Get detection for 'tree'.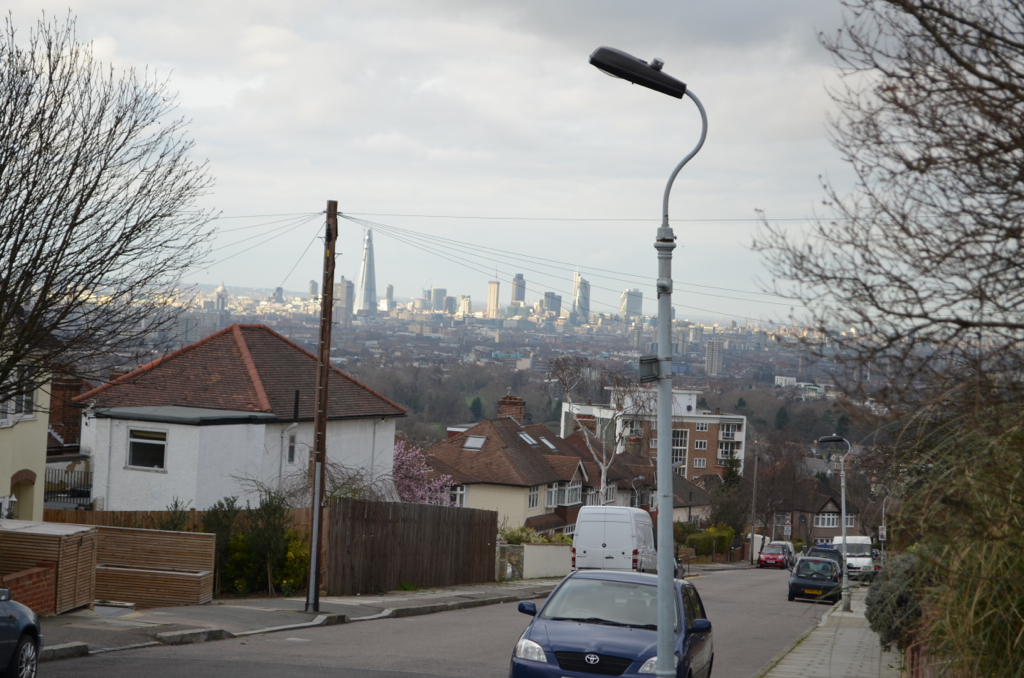
Detection: <region>243, 433, 394, 593</region>.
